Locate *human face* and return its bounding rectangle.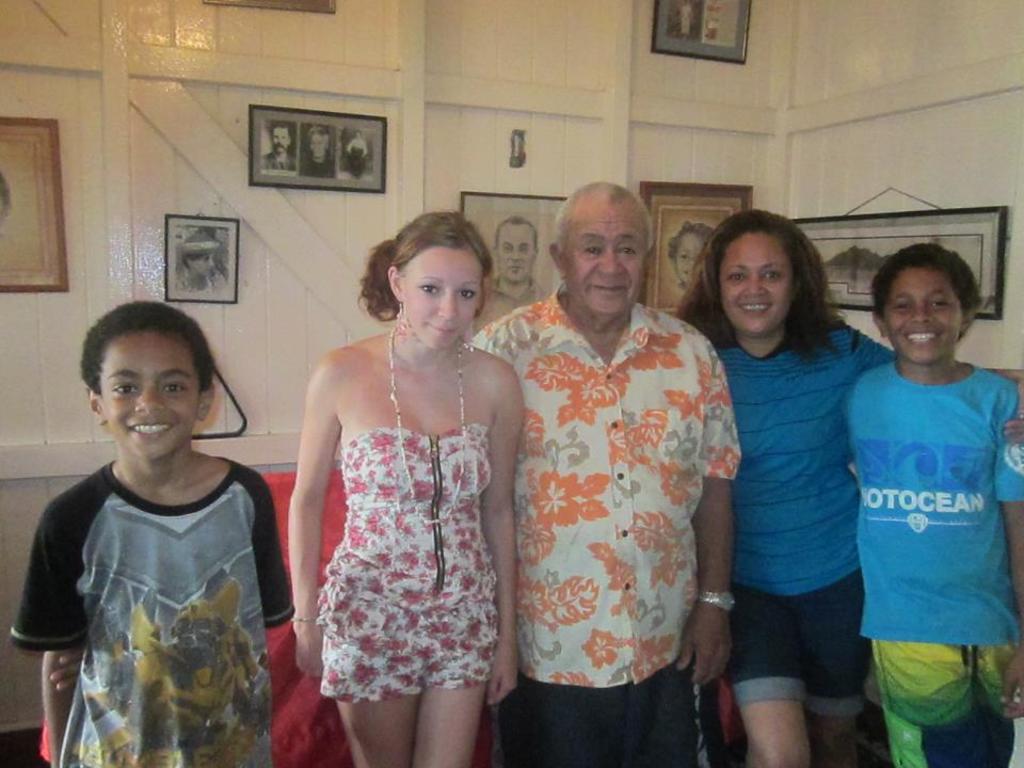
rect(308, 134, 326, 158).
